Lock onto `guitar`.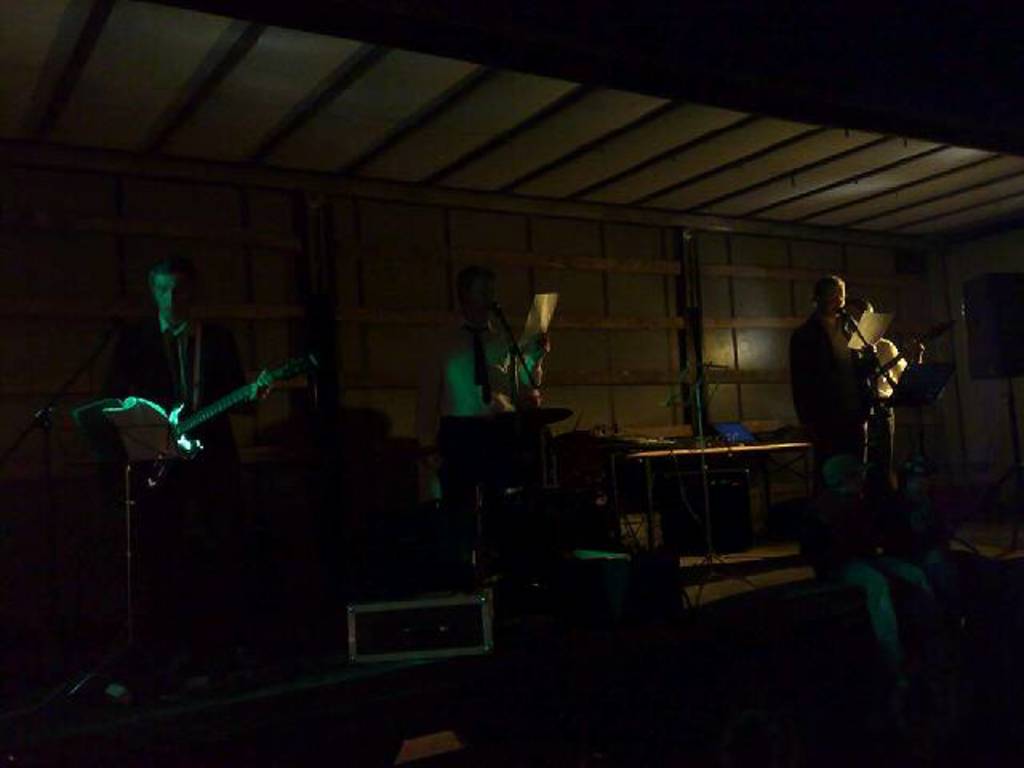
Locked: 101:355:322:466.
